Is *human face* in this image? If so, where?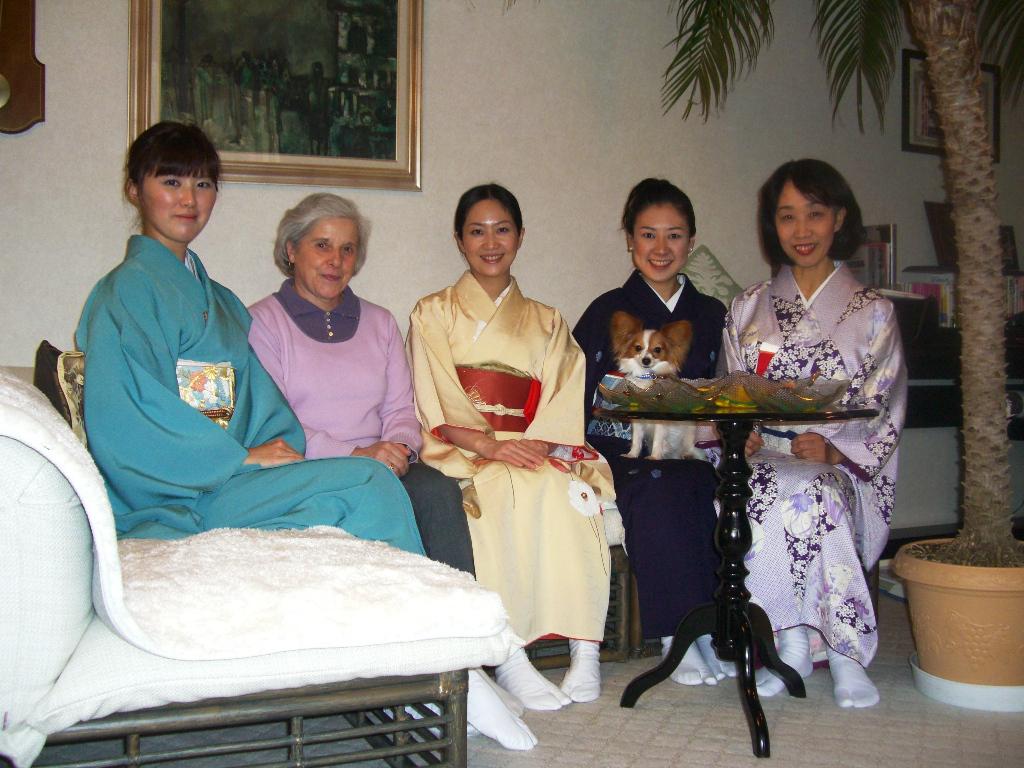
Yes, at bbox=[142, 165, 217, 242].
